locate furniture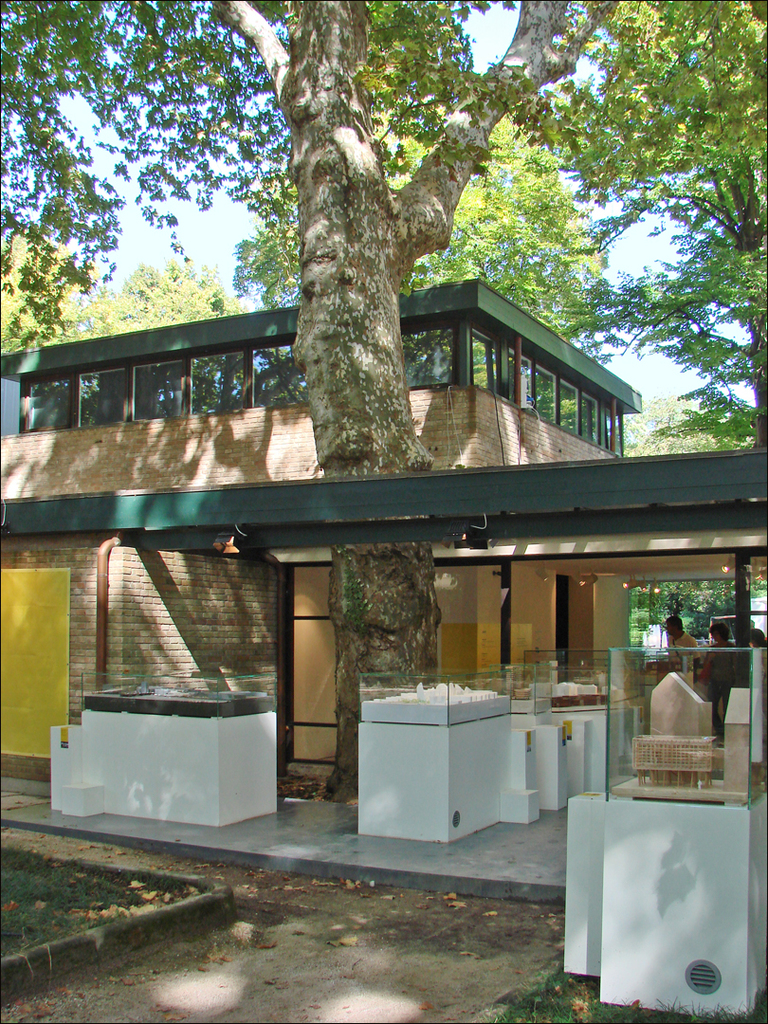
(left=547, top=704, right=643, bottom=804)
